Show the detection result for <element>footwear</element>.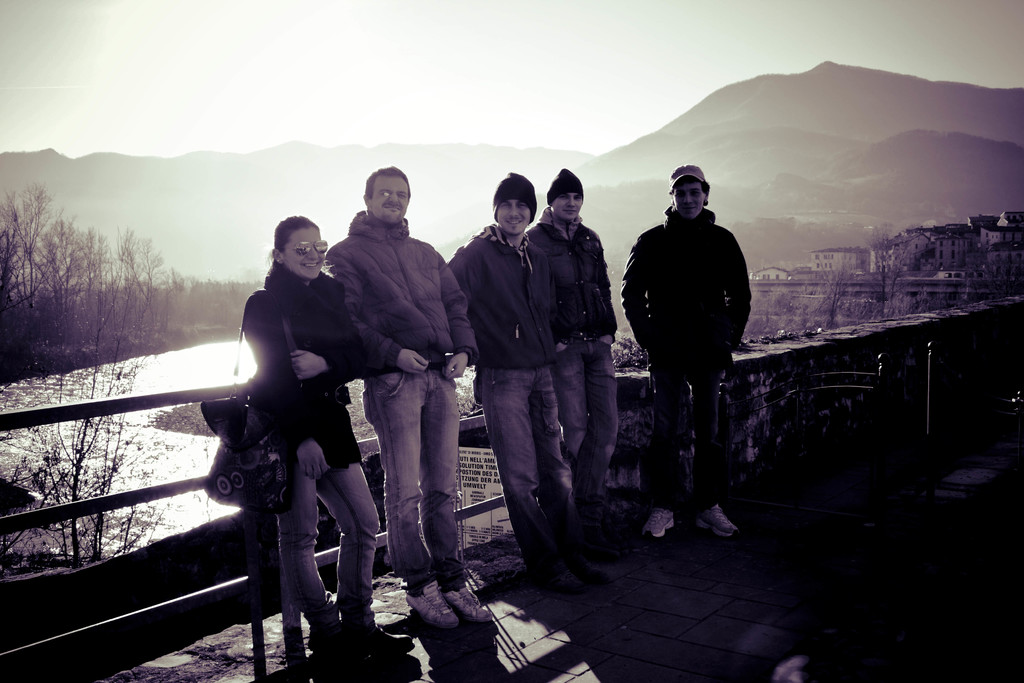
(339,613,412,661).
